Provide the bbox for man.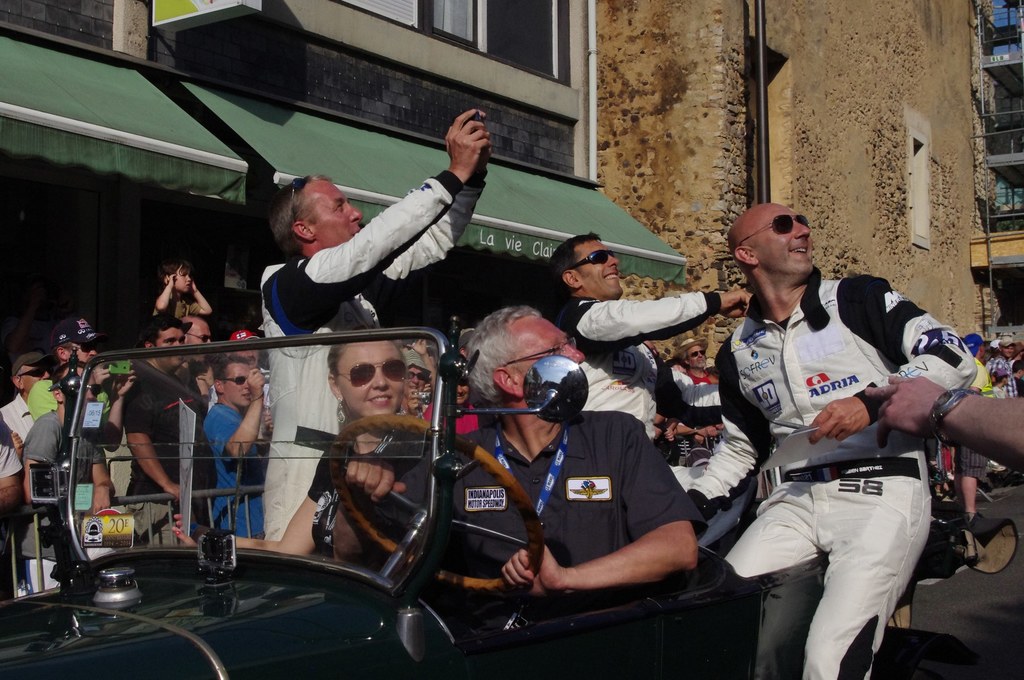
region(984, 329, 1017, 400).
